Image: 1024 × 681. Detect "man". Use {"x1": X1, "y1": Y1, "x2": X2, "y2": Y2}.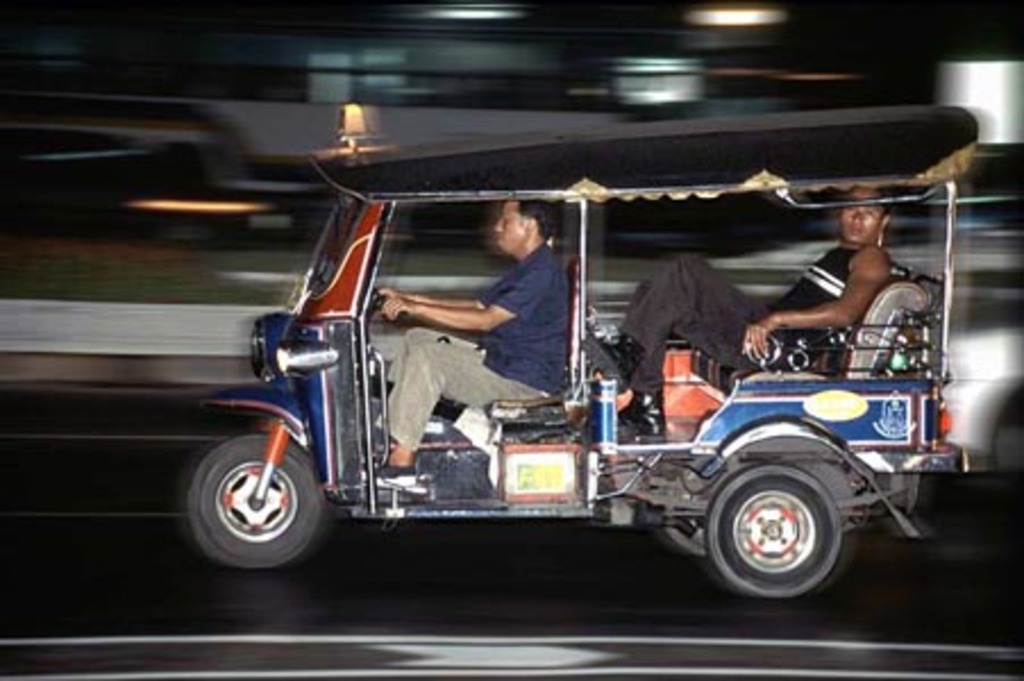
{"x1": 581, "y1": 184, "x2": 892, "y2": 440}.
